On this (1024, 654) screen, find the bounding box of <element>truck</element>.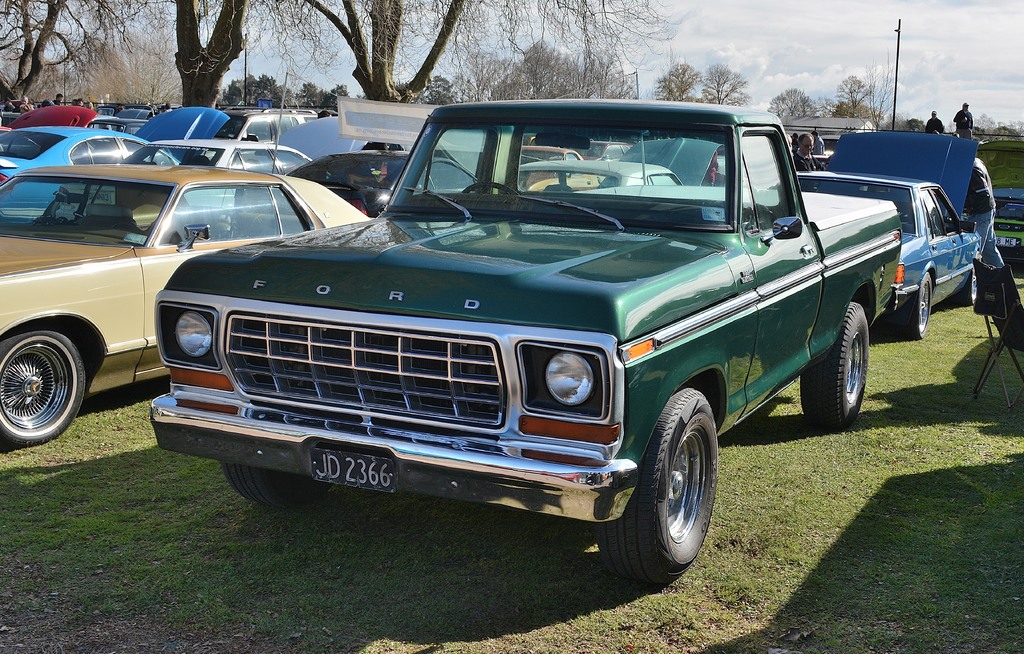
Bounding box: {"x1": 114, "y1": 96, "x2": 872, "y2": 577}.
